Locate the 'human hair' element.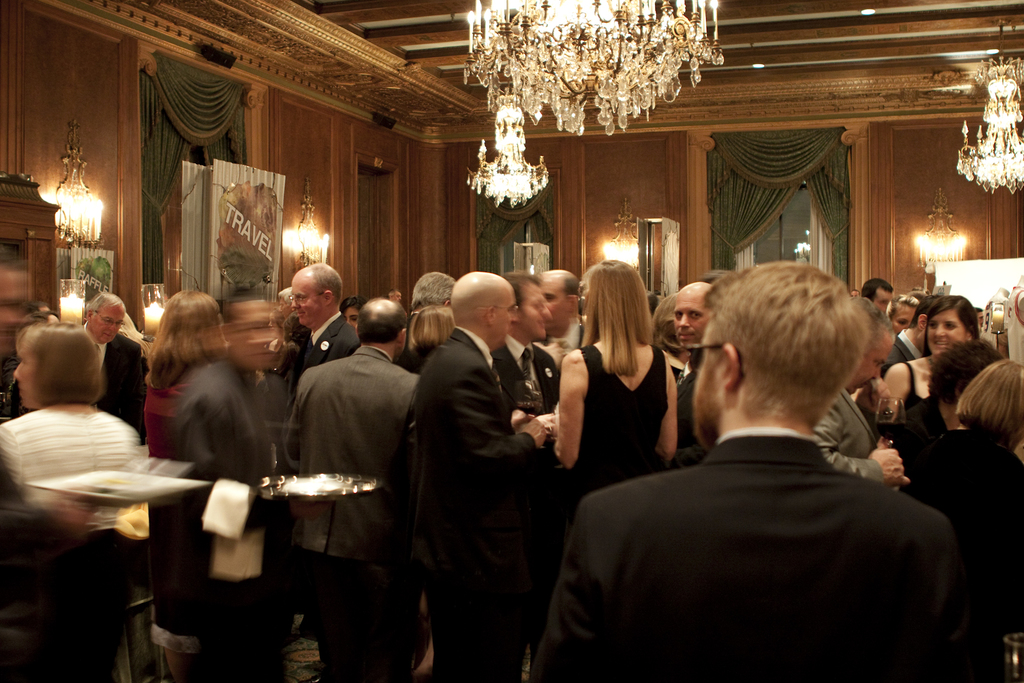
Element bbox: 954, 358, 1023, 449.
